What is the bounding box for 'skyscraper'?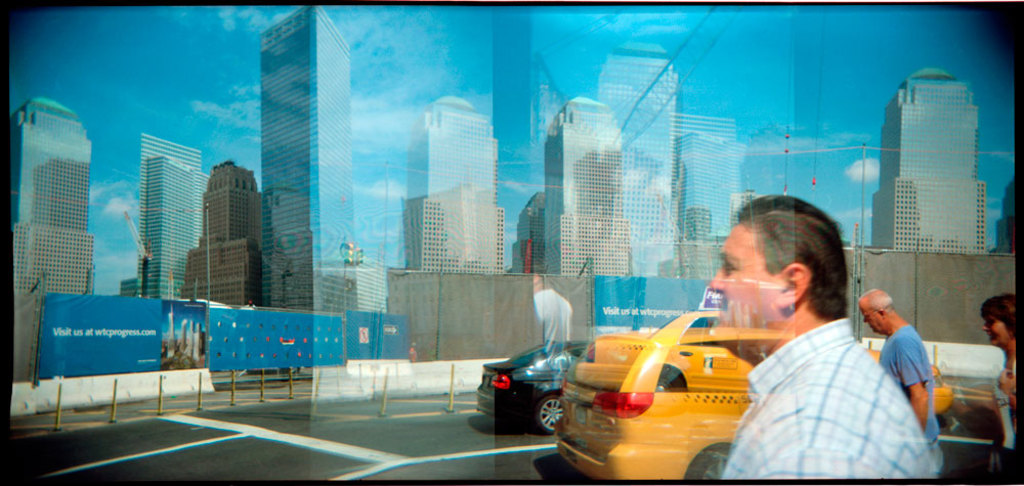
514 185 544 277.
